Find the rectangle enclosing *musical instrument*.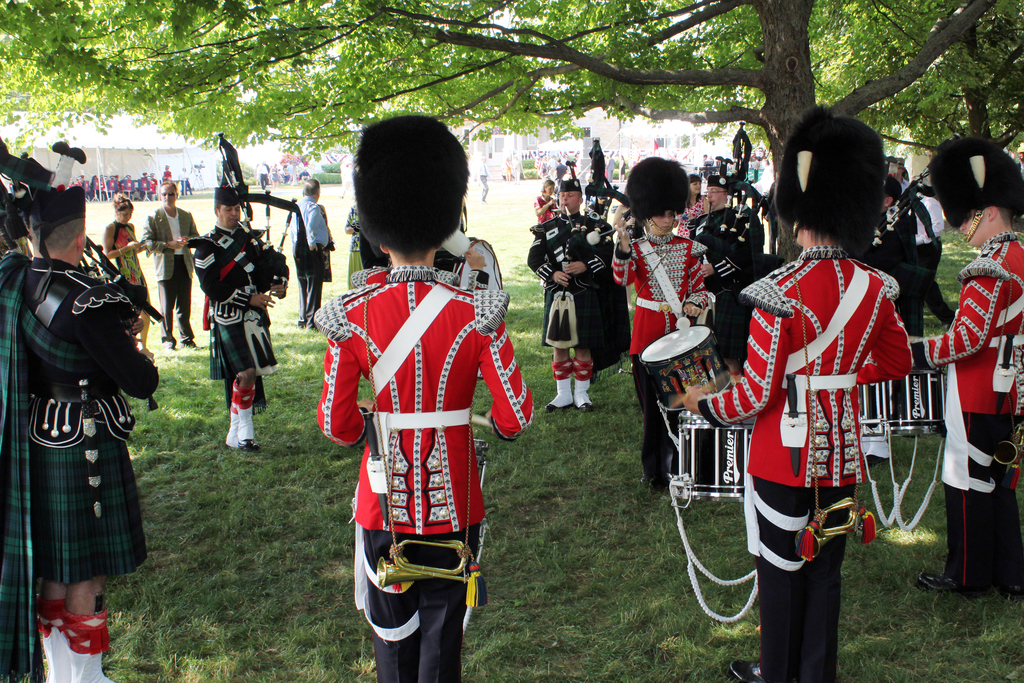
795/496/863/557.
